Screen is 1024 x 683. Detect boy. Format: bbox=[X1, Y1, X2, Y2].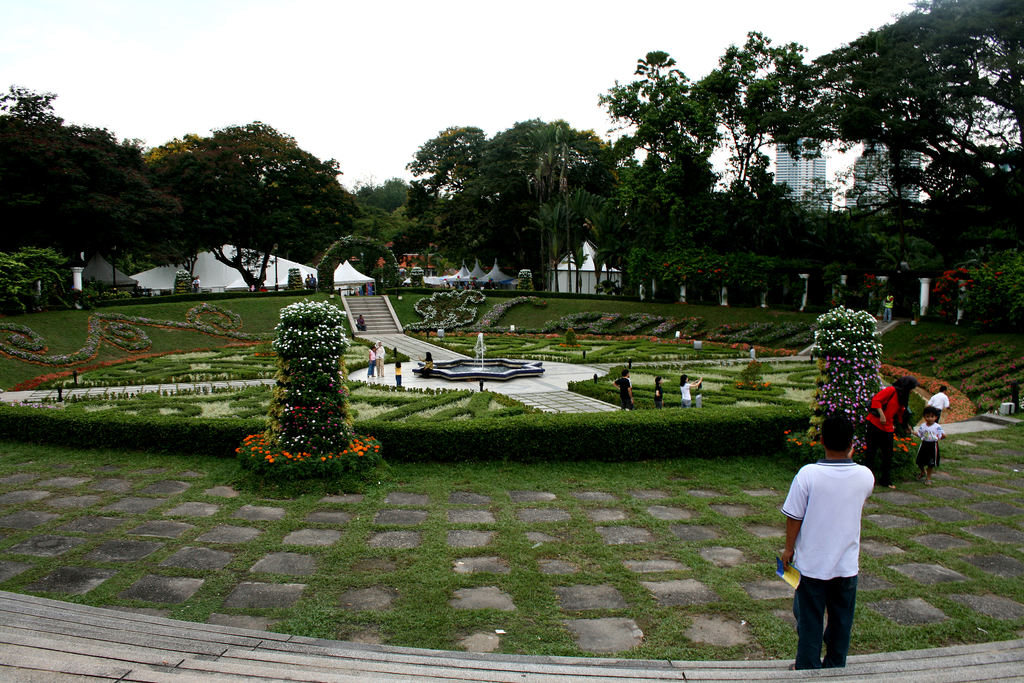
bbox=[906, 407, 948, 486].
